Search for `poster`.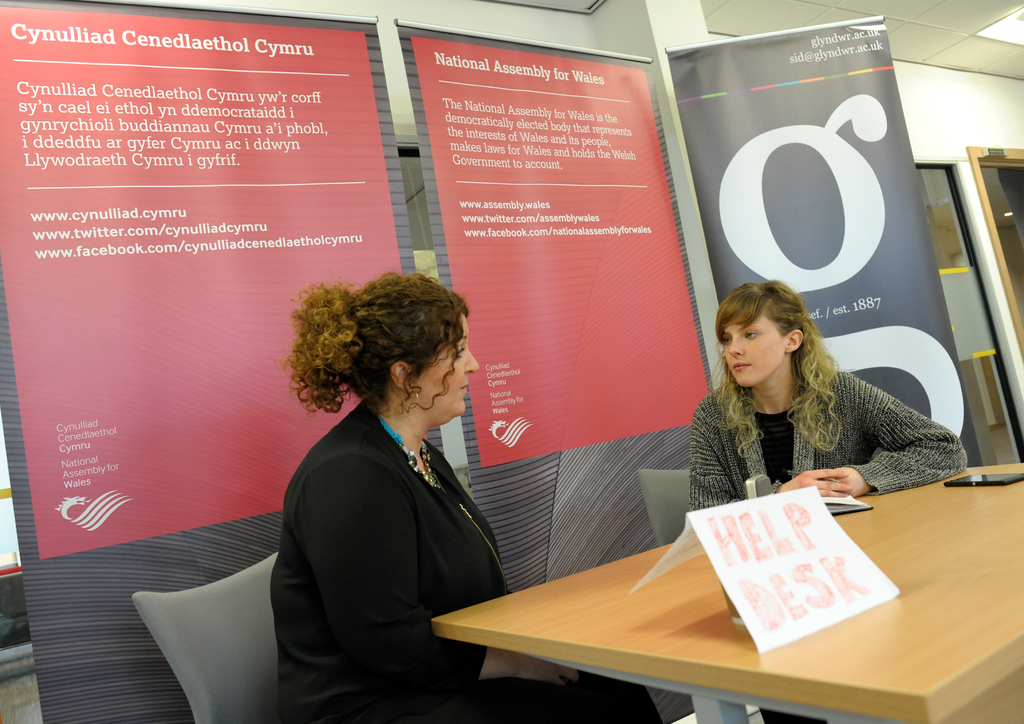
Found at 394:15:715:593.
